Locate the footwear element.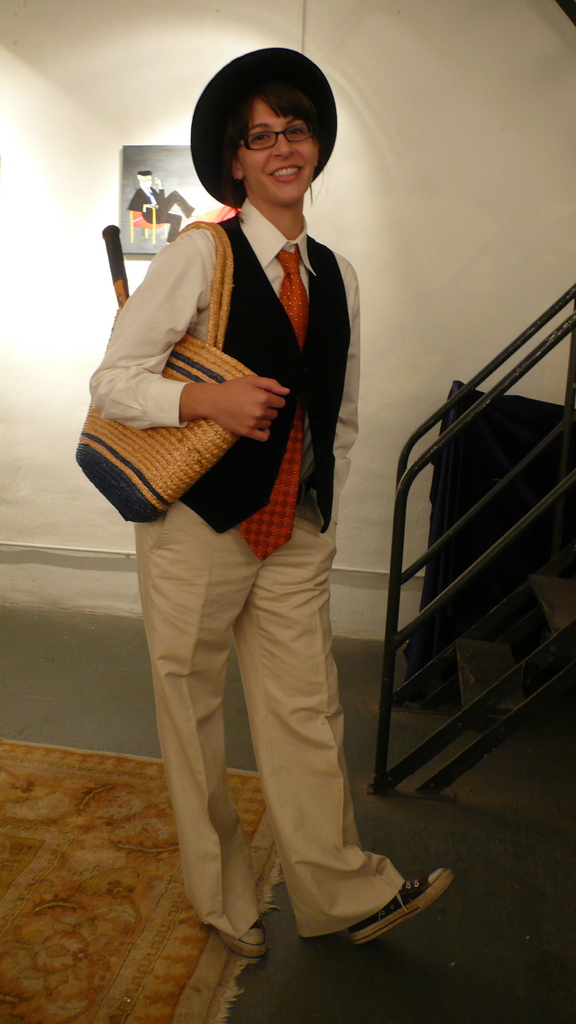
Element bbox: crop(259, 858, 452, 948).
